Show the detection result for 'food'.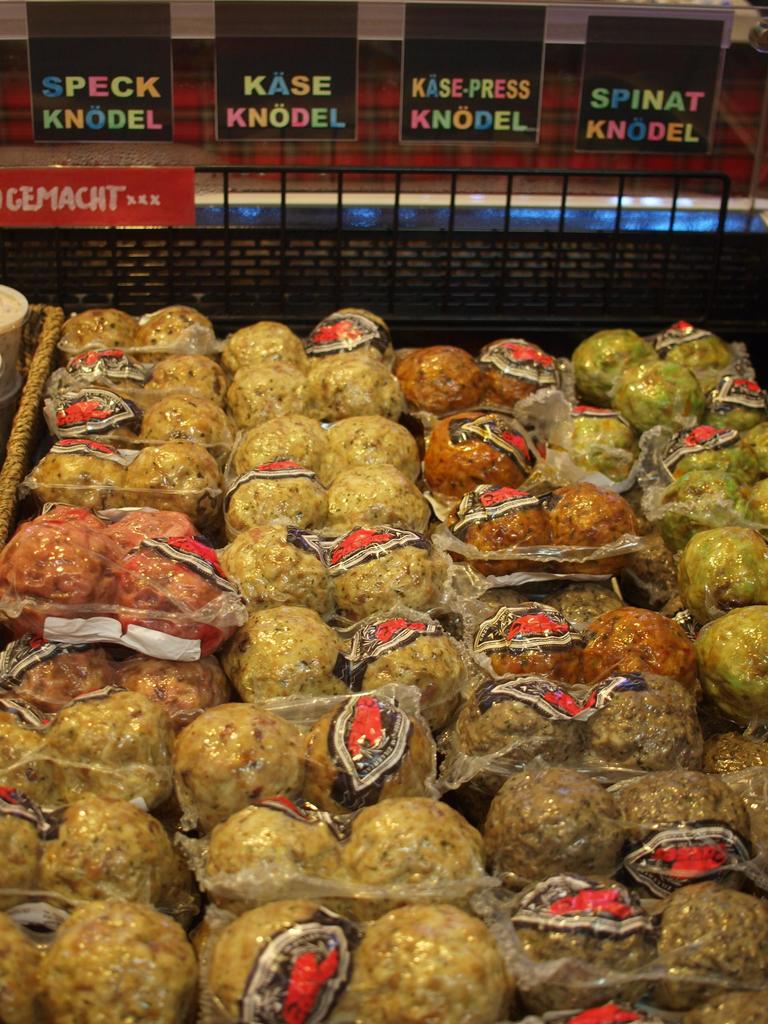
box(570, 326, 653, 404).
